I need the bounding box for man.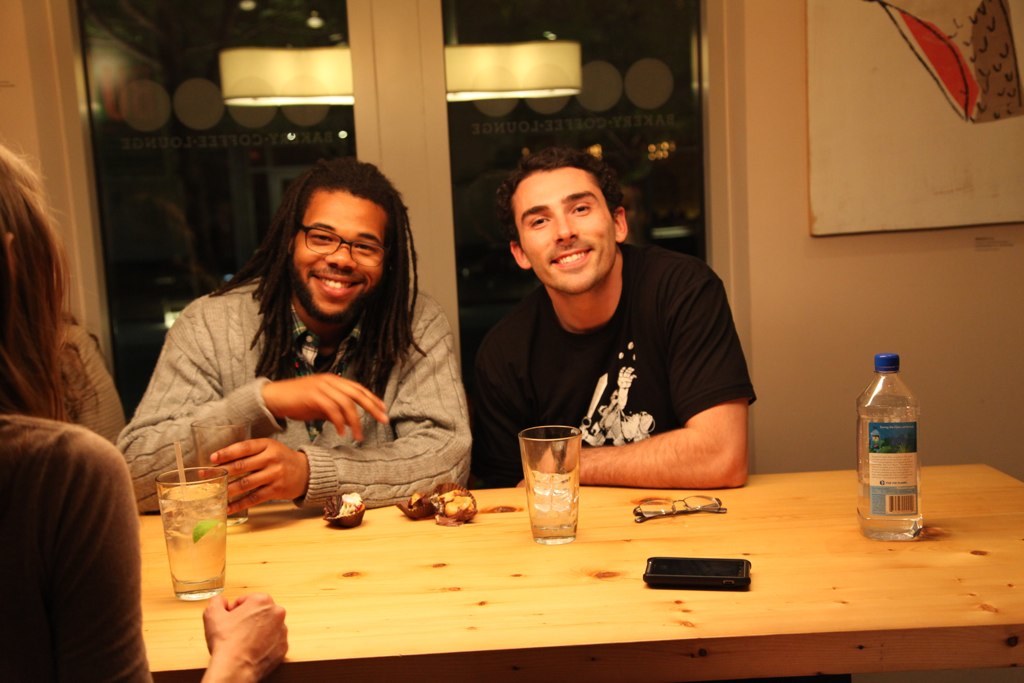
Here it is: (left=466, top=140, right=760, bottom=485).
